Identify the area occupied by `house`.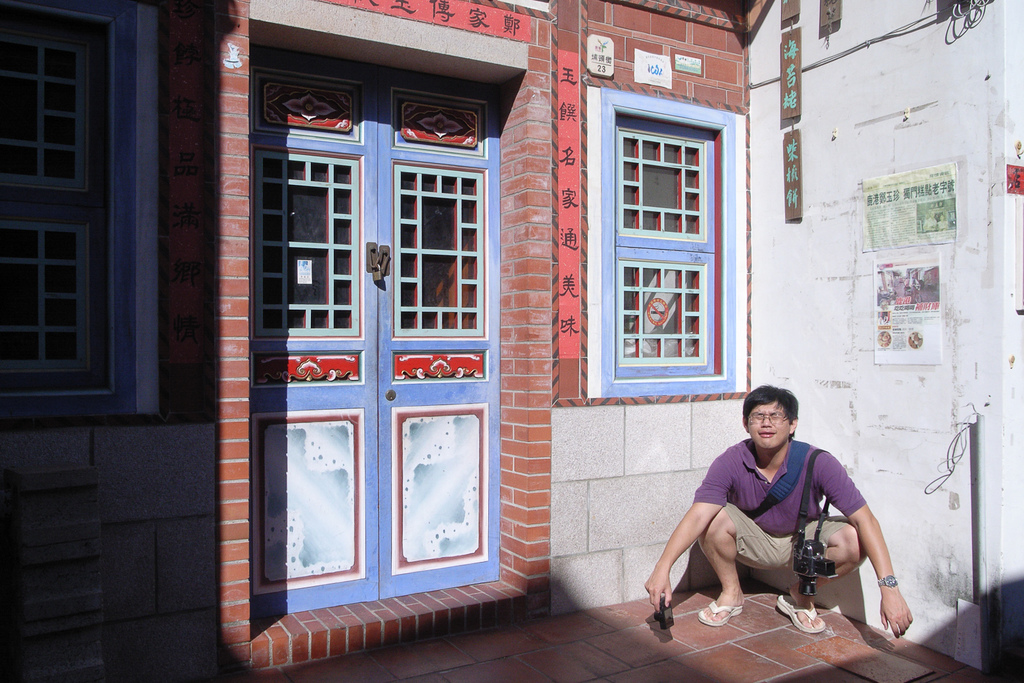
Area: (552, 0, 760, 629).
